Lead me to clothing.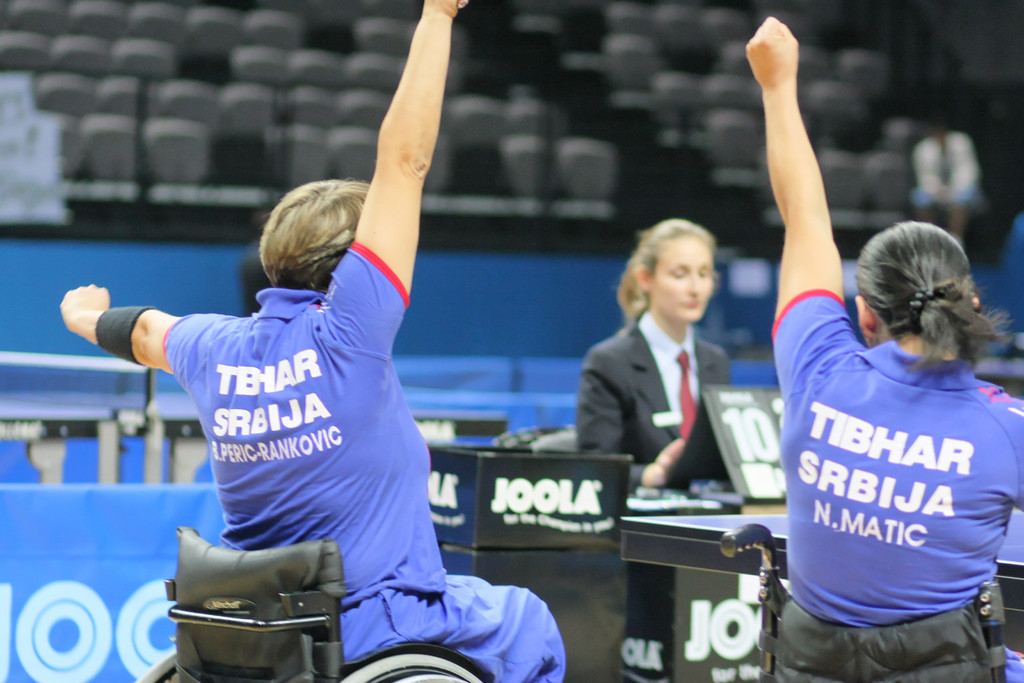
Lead to locate(914, 134, 978, 234).
